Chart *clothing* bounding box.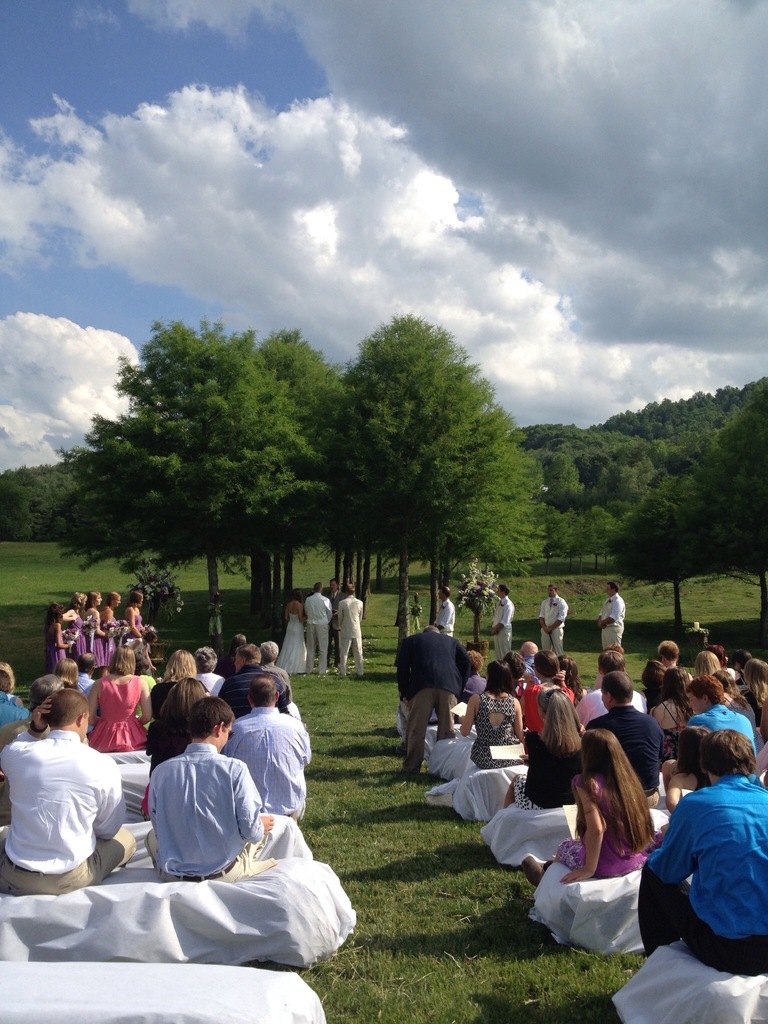
Charted: (491,591,515,652).
